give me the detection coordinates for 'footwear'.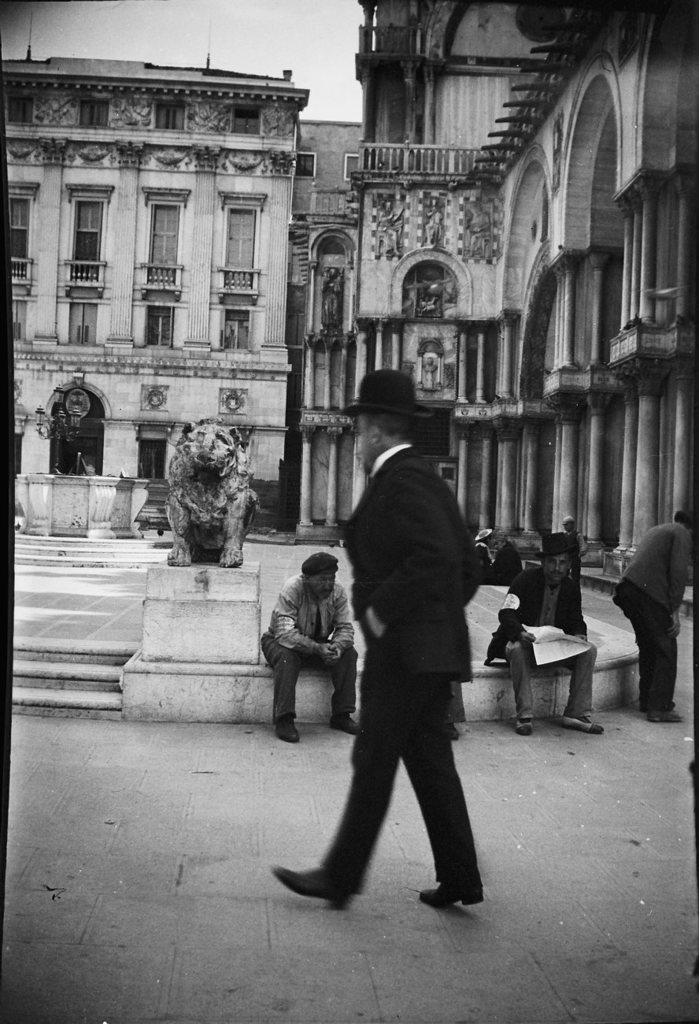
[648, 708, 685, 726].
